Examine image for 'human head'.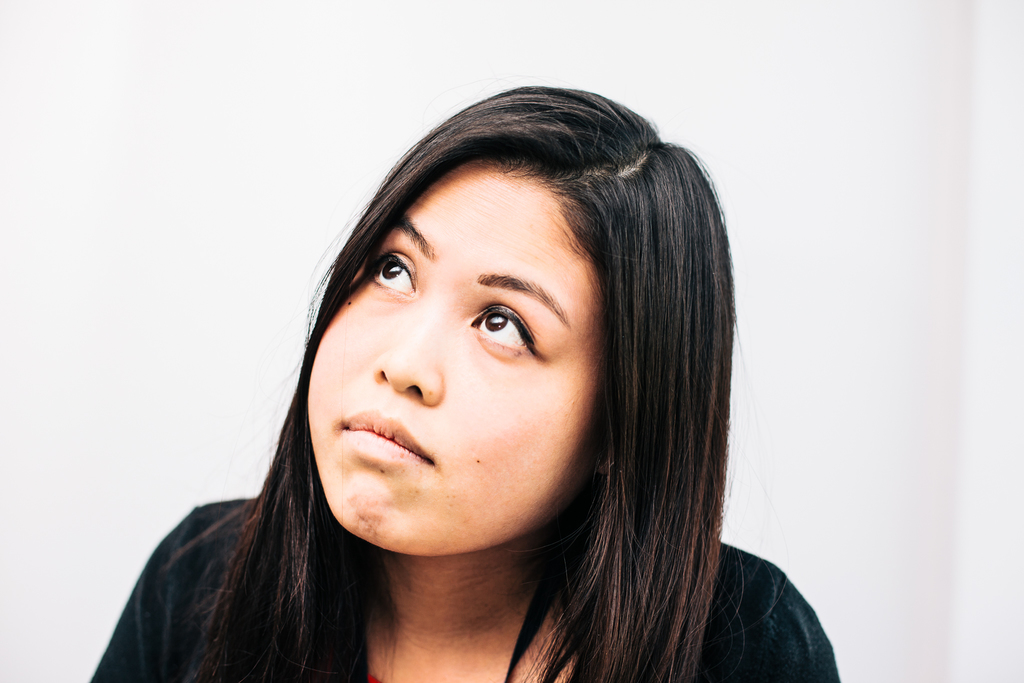
Examination result: <region>311, 79, 657, 577</region>.
